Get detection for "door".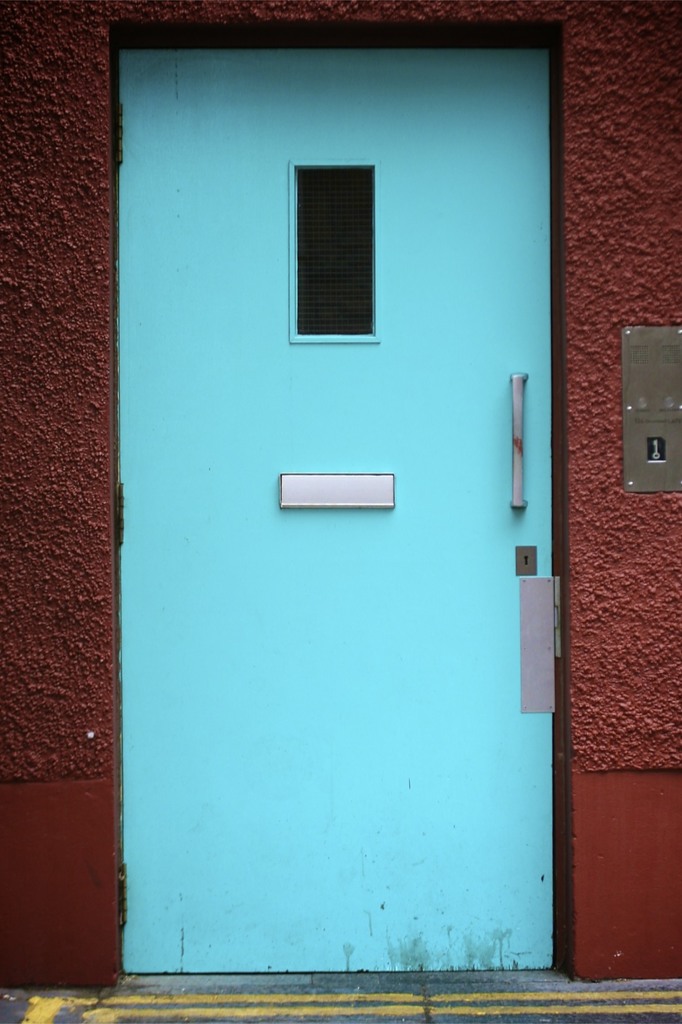
Detection: left=113, top=40, right=552, bottom=979.
